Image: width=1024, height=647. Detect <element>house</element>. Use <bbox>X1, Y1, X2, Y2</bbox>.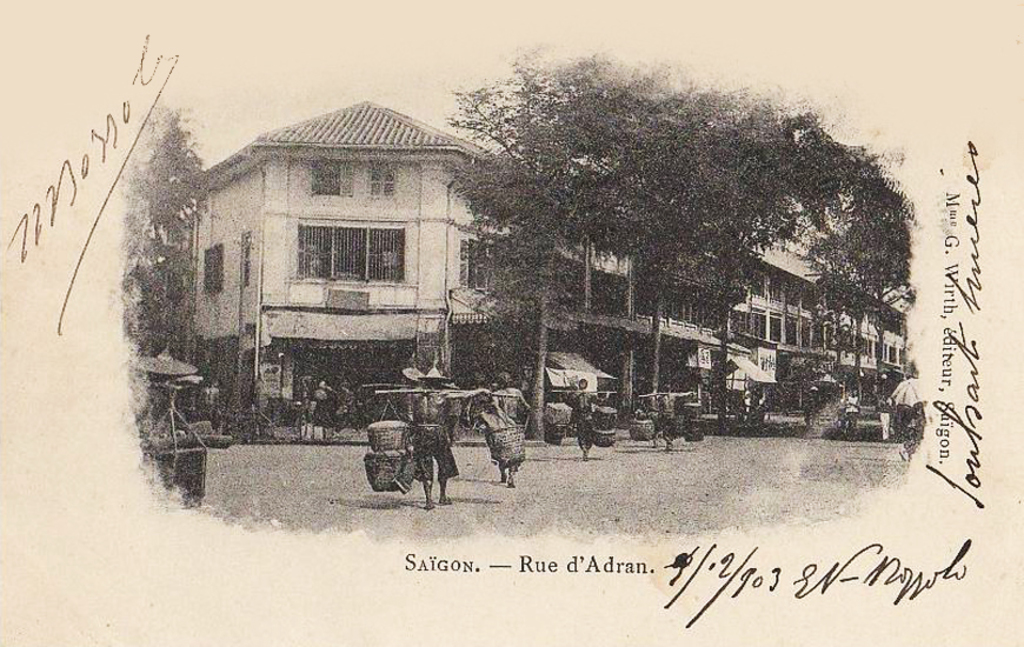
<bbox>173, 101, 524, 434</bbox>.
